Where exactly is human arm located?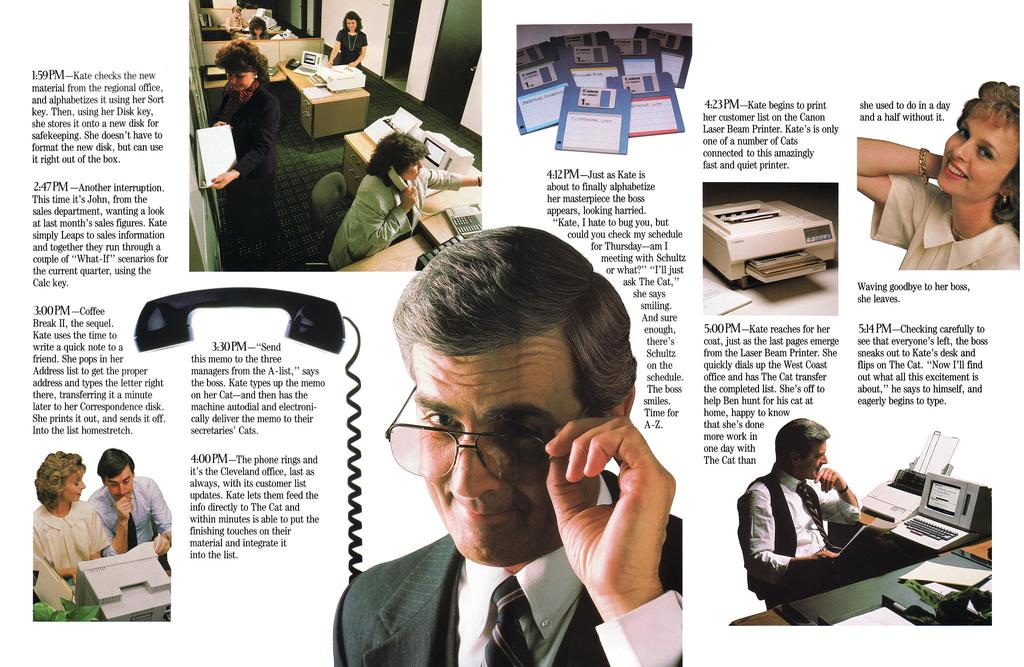
Its bounding box is (29,538,79,581).
